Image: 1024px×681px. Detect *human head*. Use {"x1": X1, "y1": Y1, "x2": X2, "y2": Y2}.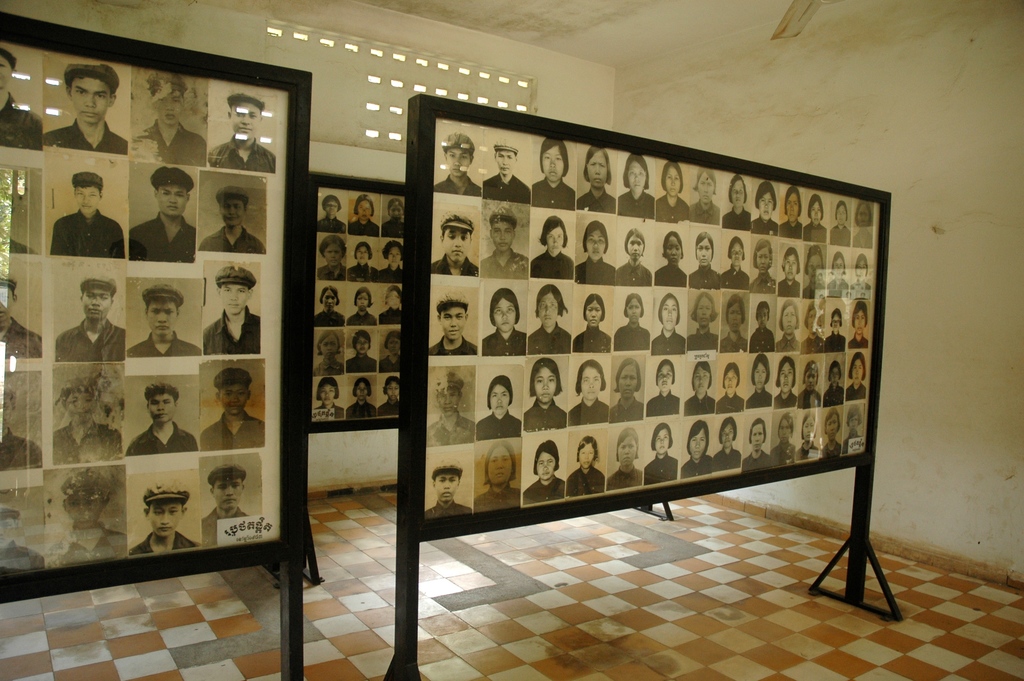
{"x1": 354, "y1": 378, "x2": 372, "y2": 403}.
